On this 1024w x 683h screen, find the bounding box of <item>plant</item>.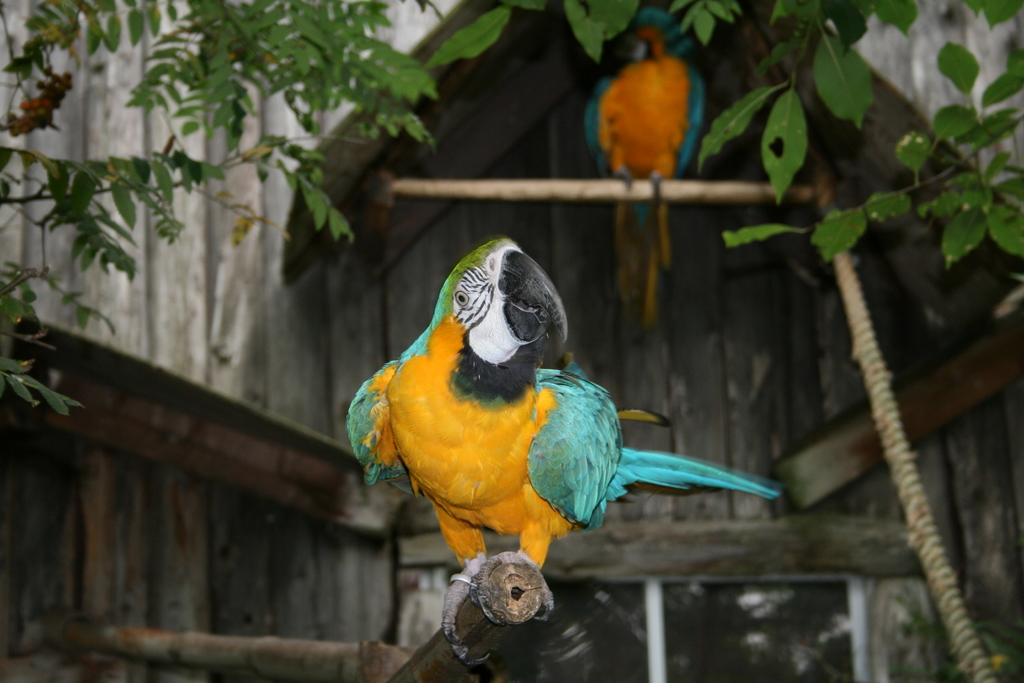
Bounding box: (875, 580, 1023, 682).
